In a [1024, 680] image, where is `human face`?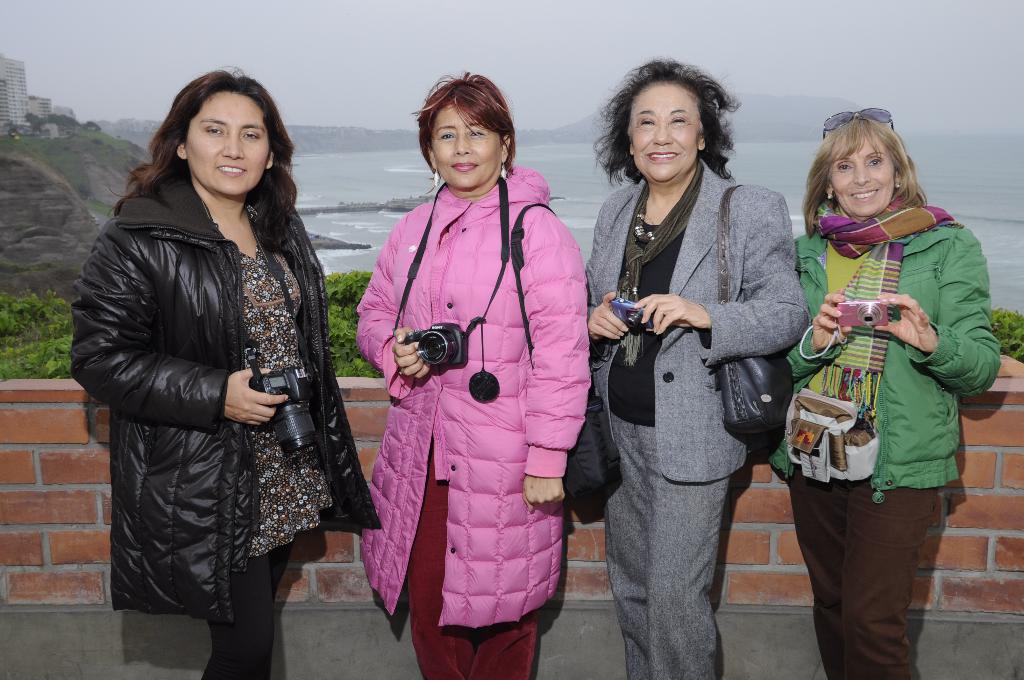
430/103/504/187.
